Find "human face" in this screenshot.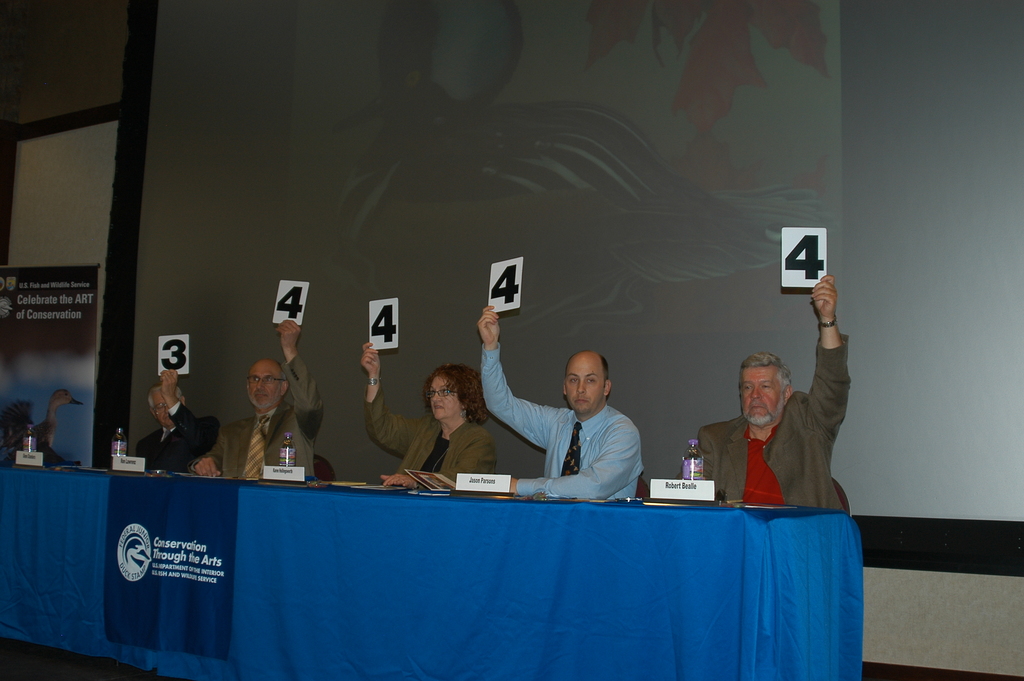
The bounding box for "human face" is detection(739, 359, 783, 426).
